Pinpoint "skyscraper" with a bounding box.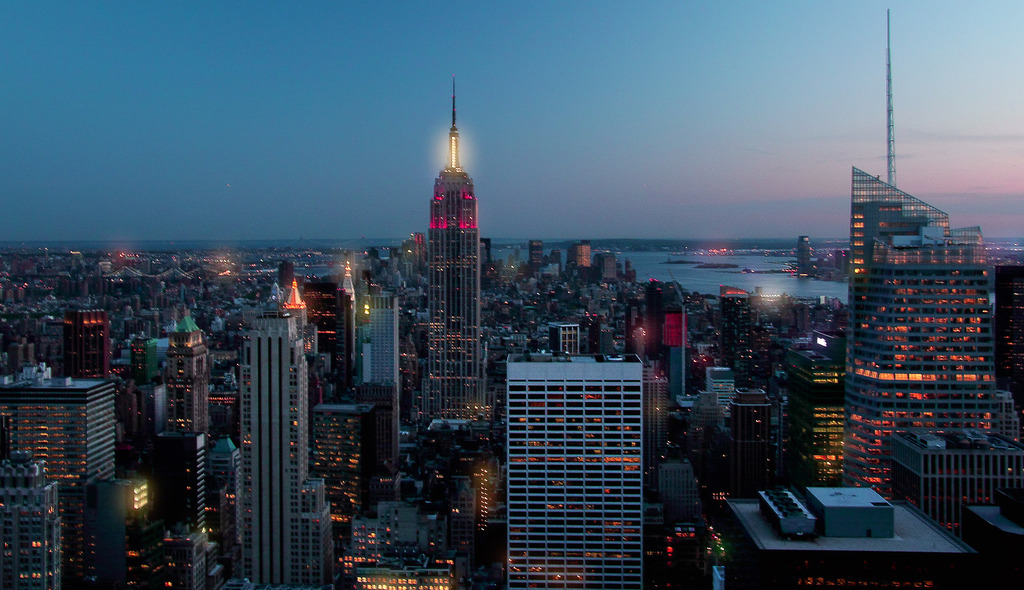
(236, 309, 338, 589).
